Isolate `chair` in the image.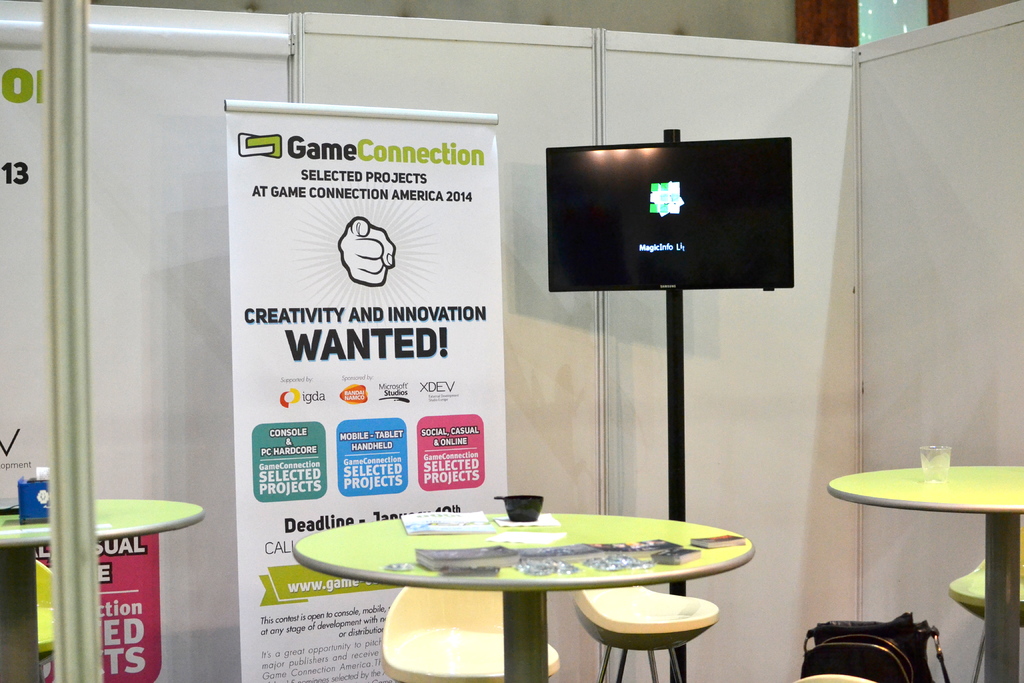
Isolated region: x1=376, y1=584, x2=558, y2=682.
